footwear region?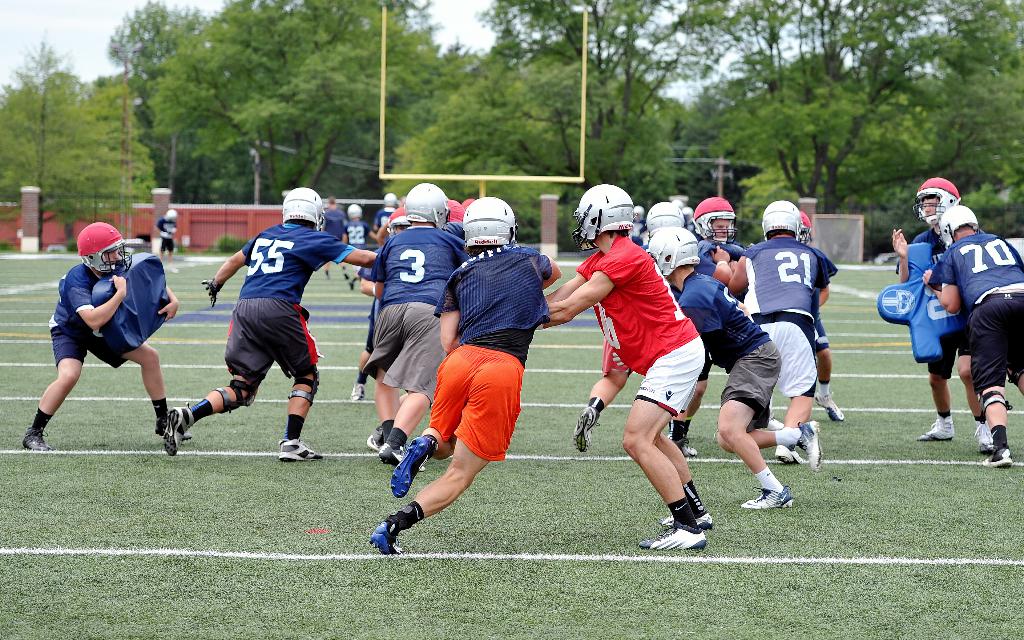
<box>638,519,705,550</box>
